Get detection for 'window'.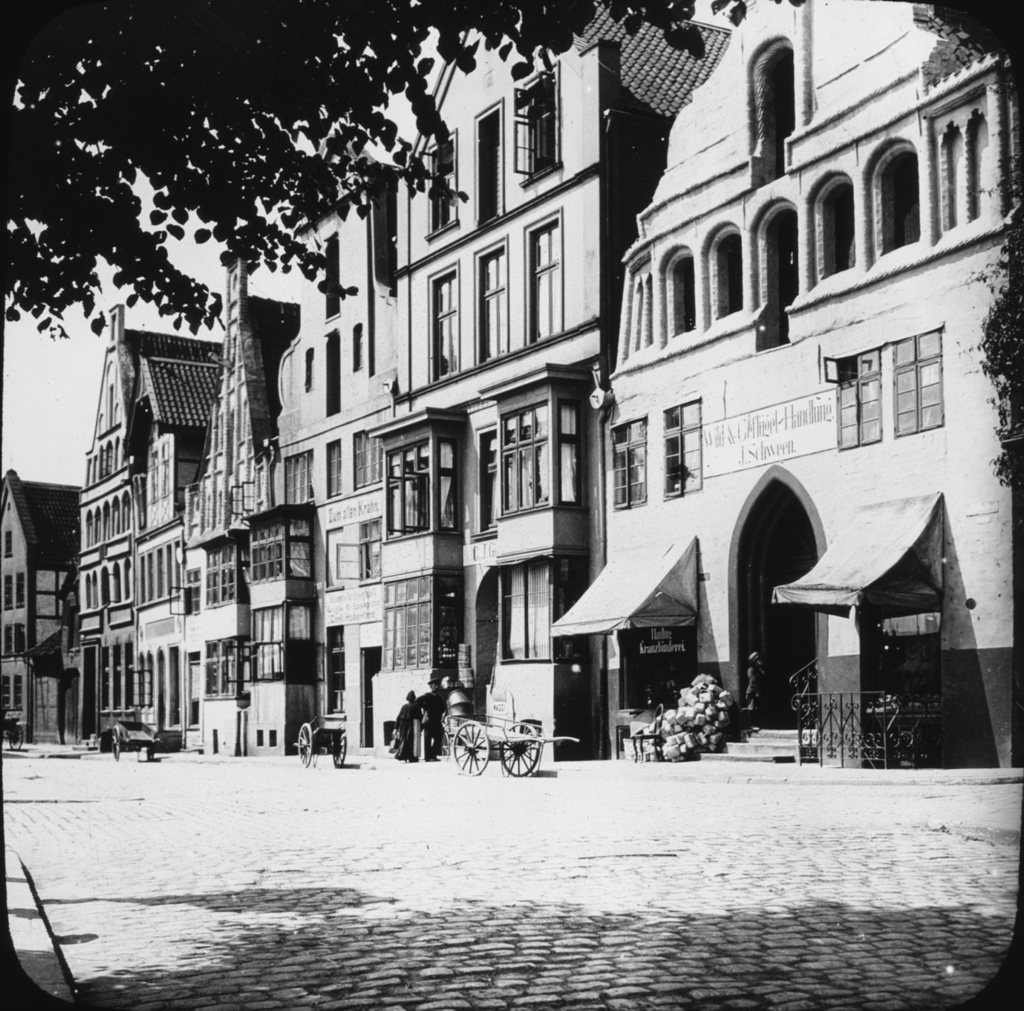
Detection: bbox=[664, 396, 700, 496].
